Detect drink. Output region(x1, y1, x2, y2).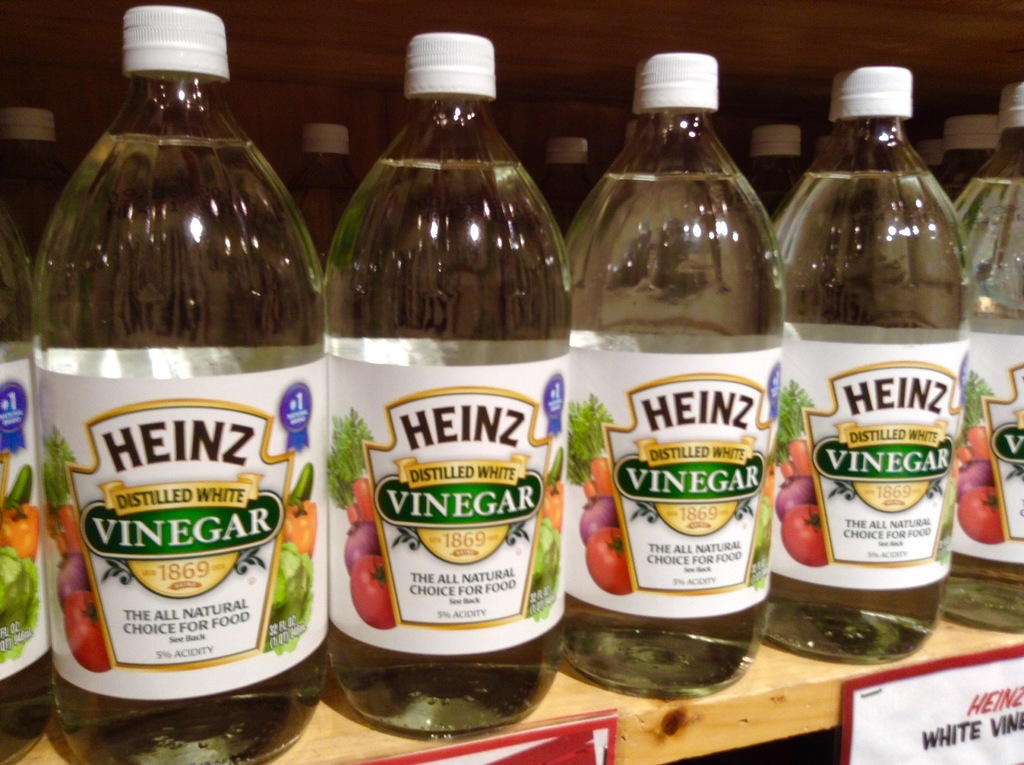
region(945, 175, 1023, 634).
